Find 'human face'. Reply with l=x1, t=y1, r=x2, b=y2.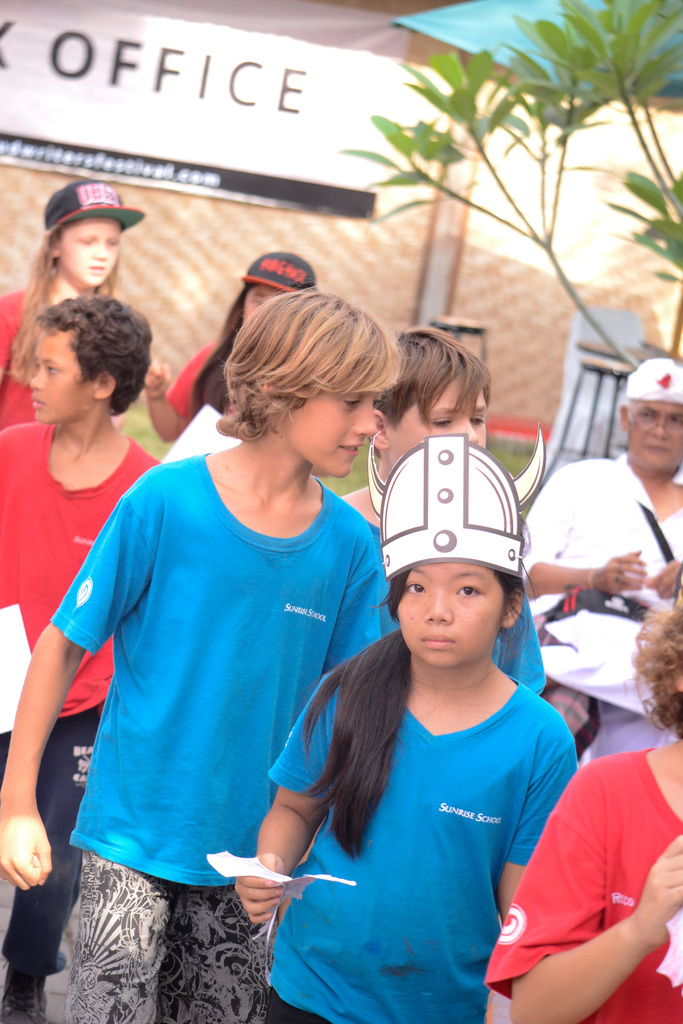
l=236, t=283, r=291, b=319.
